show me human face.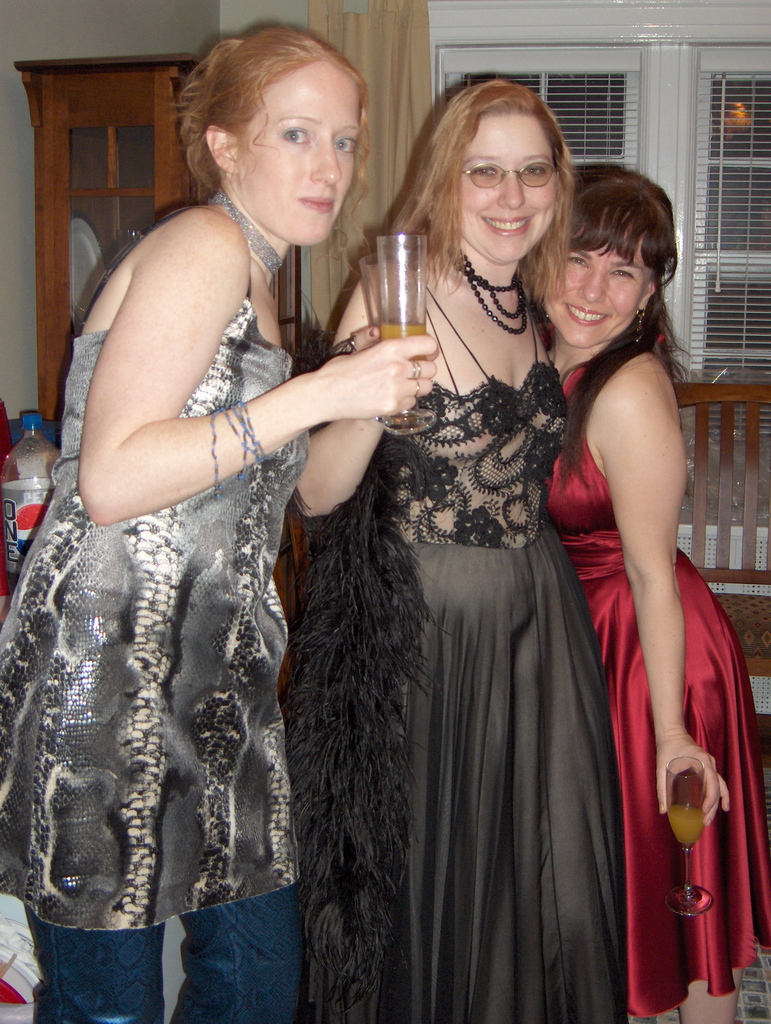
human face is here: bbox(447, 90, 562, 266).
